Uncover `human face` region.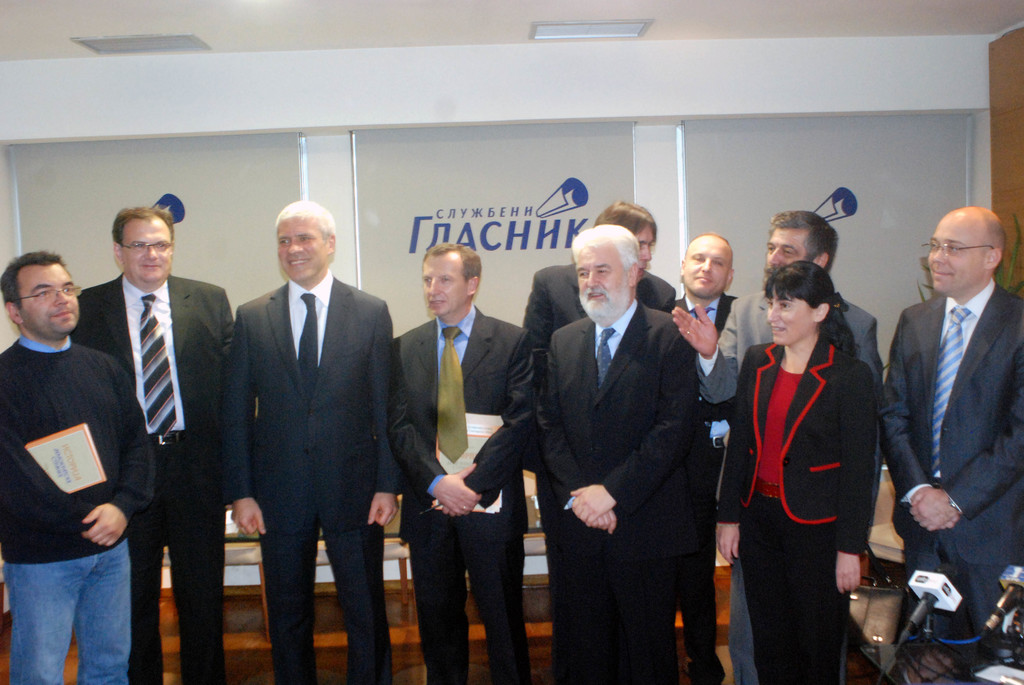
Uncovered: Rect(762, 222, 807, 285).
